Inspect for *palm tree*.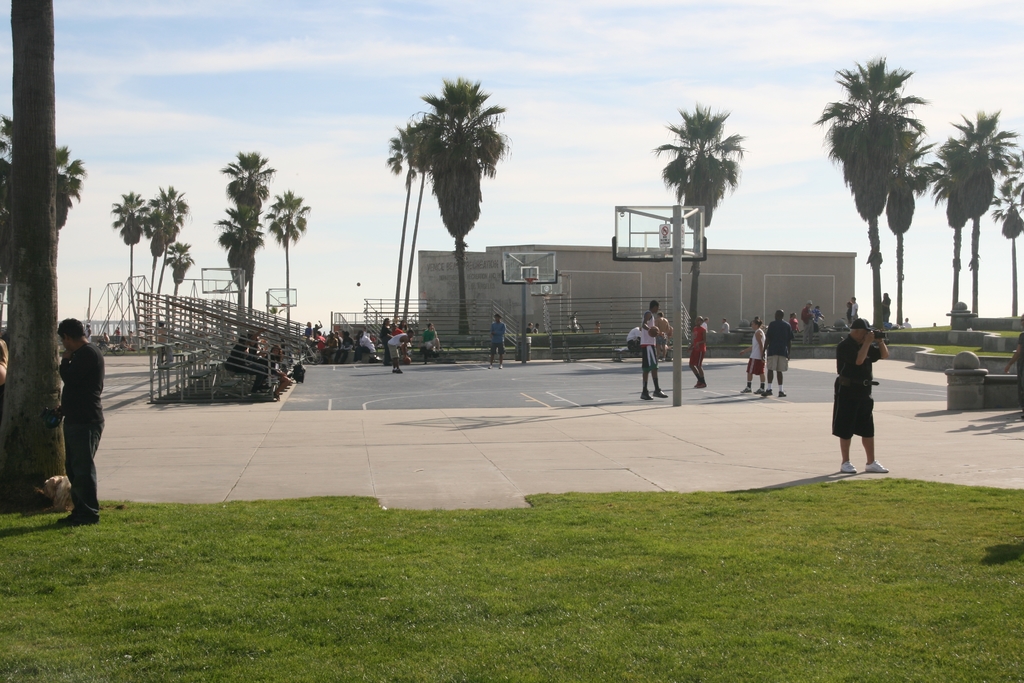
Inspection: 790,59,903,306.
